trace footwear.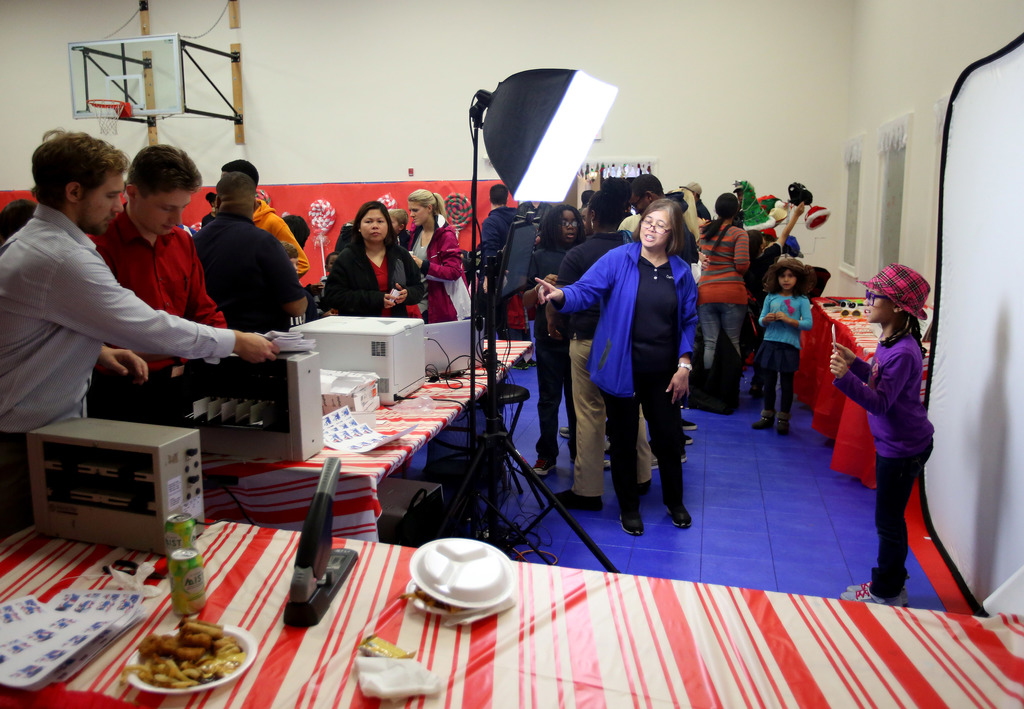
Traced to 528,357,540,366.
